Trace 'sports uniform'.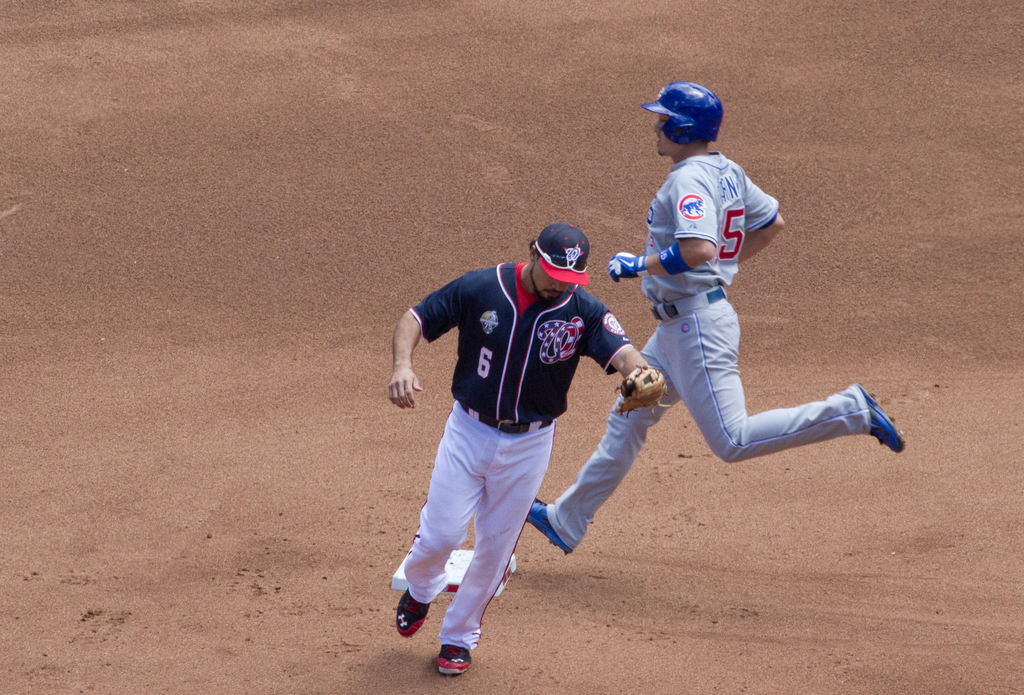
Traced to bbox=[399, 225, 669, 678].
